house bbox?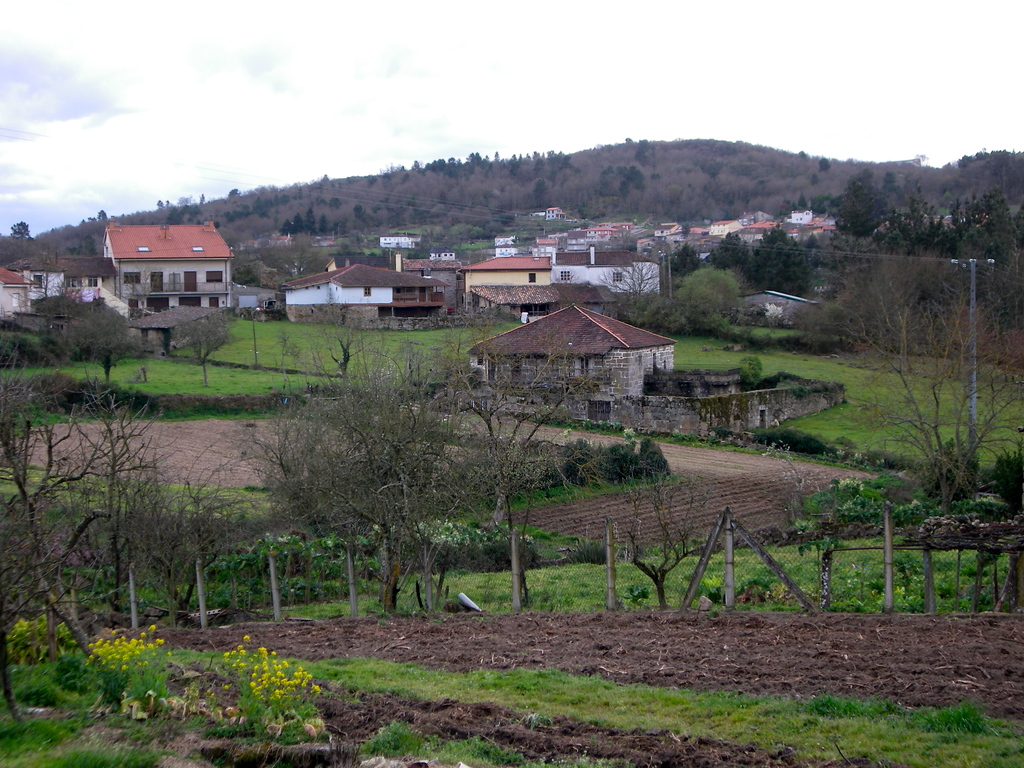
0, 261, 22, 324
